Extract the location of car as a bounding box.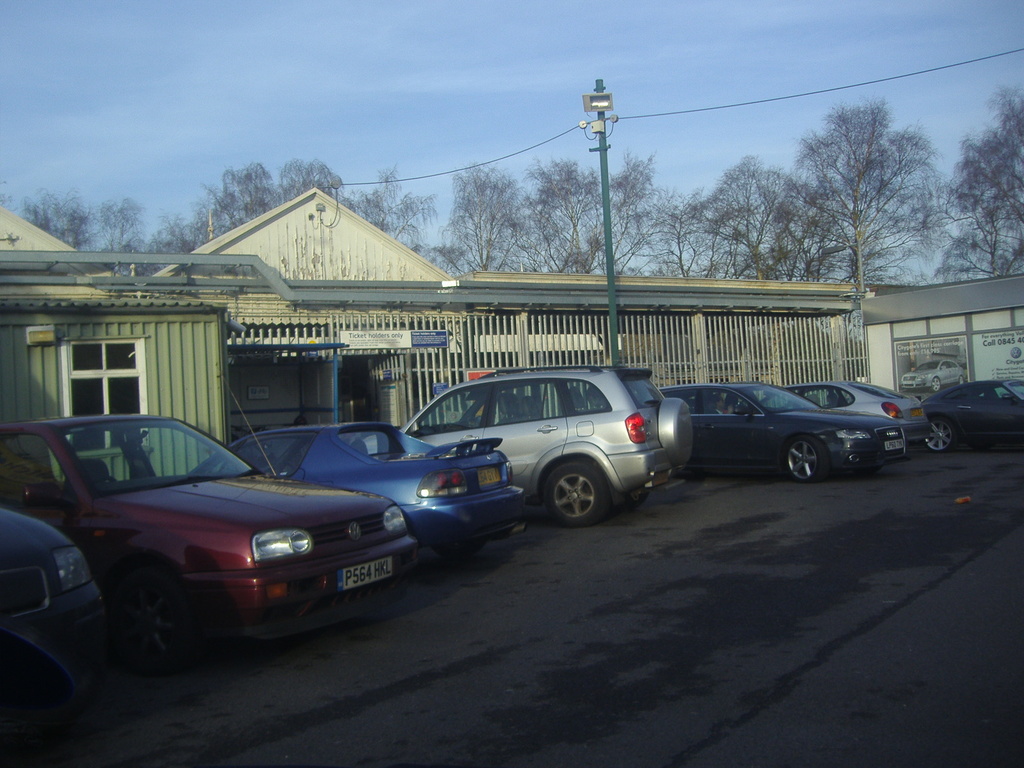
<box>912,379,1023,454</box>.
